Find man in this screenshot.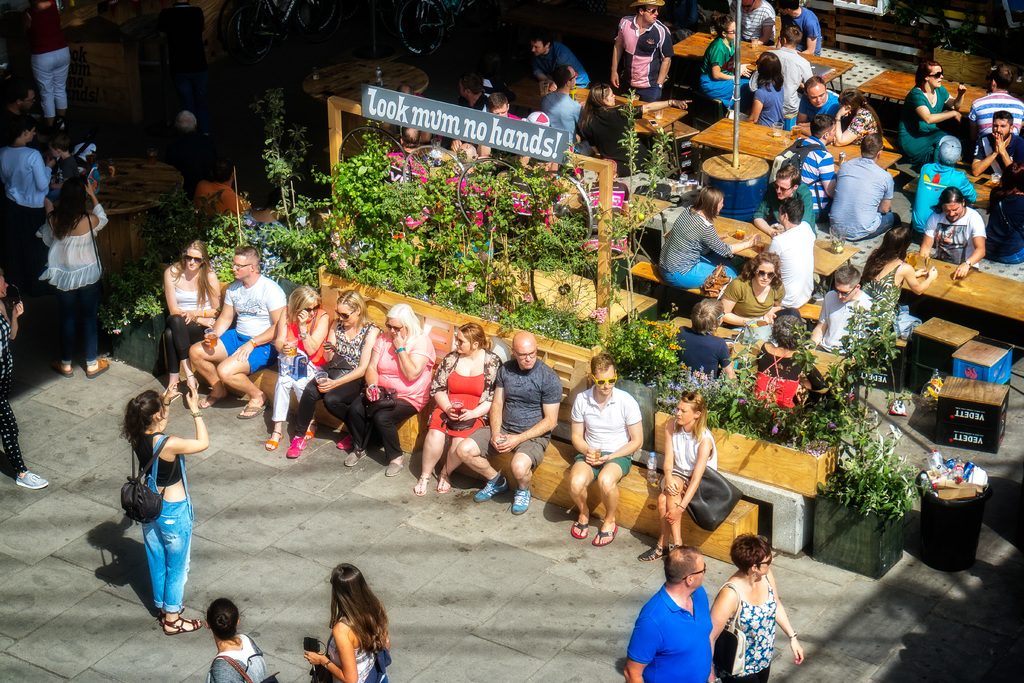
The bounding box for man is left=803, top=265, right=872, bottom=352.
